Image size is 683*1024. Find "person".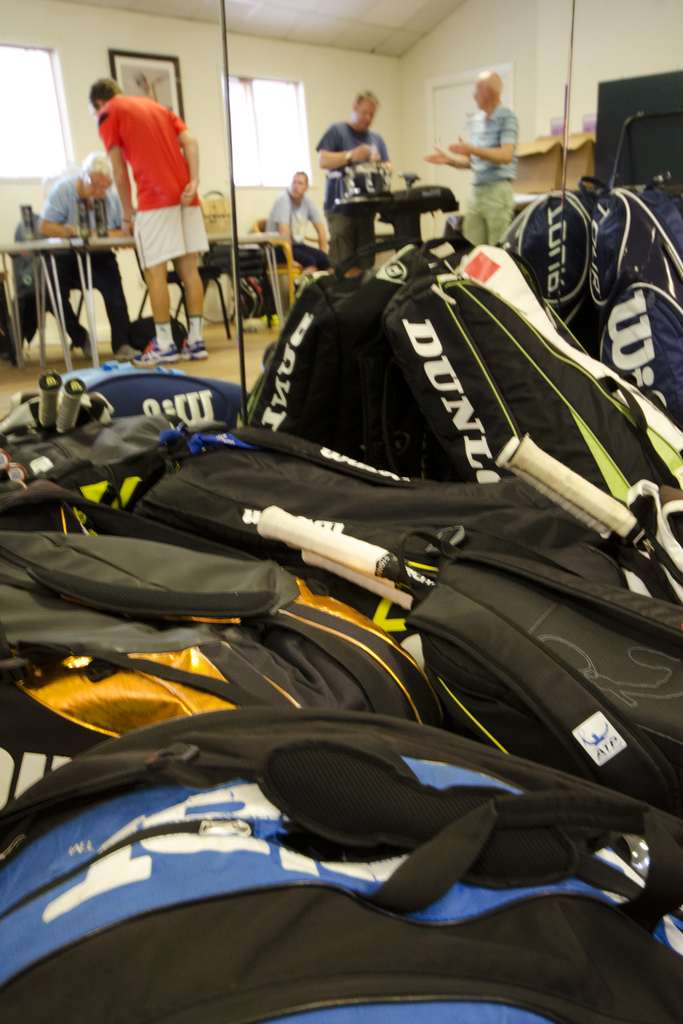
308:88:386:284.
